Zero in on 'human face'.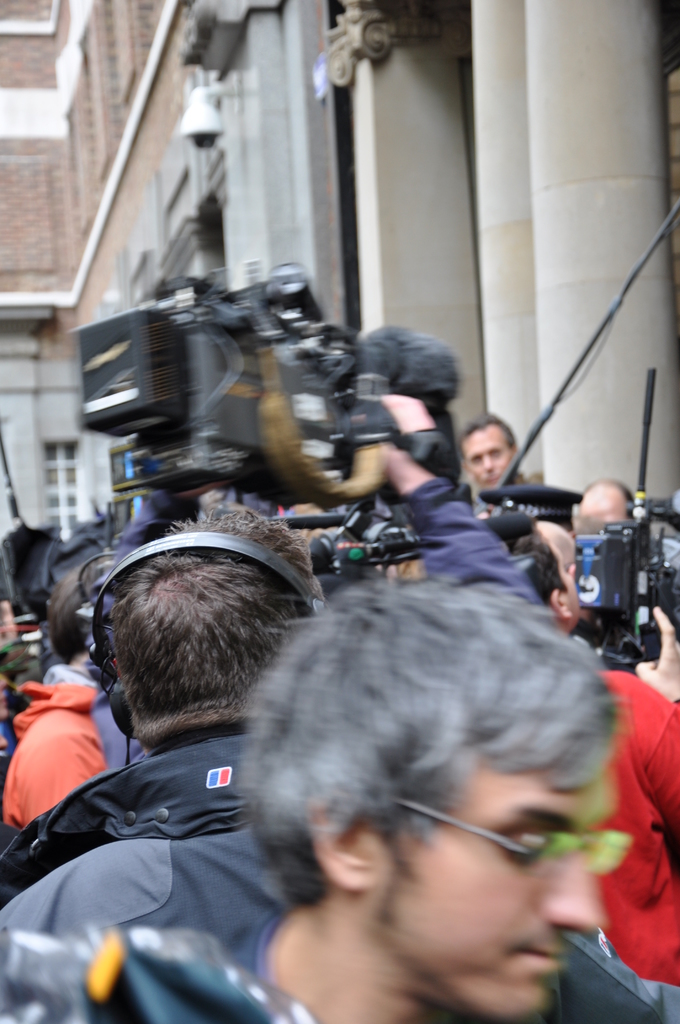
Zeroed in: [left=371, top=749, right=615, bottom=1023].
